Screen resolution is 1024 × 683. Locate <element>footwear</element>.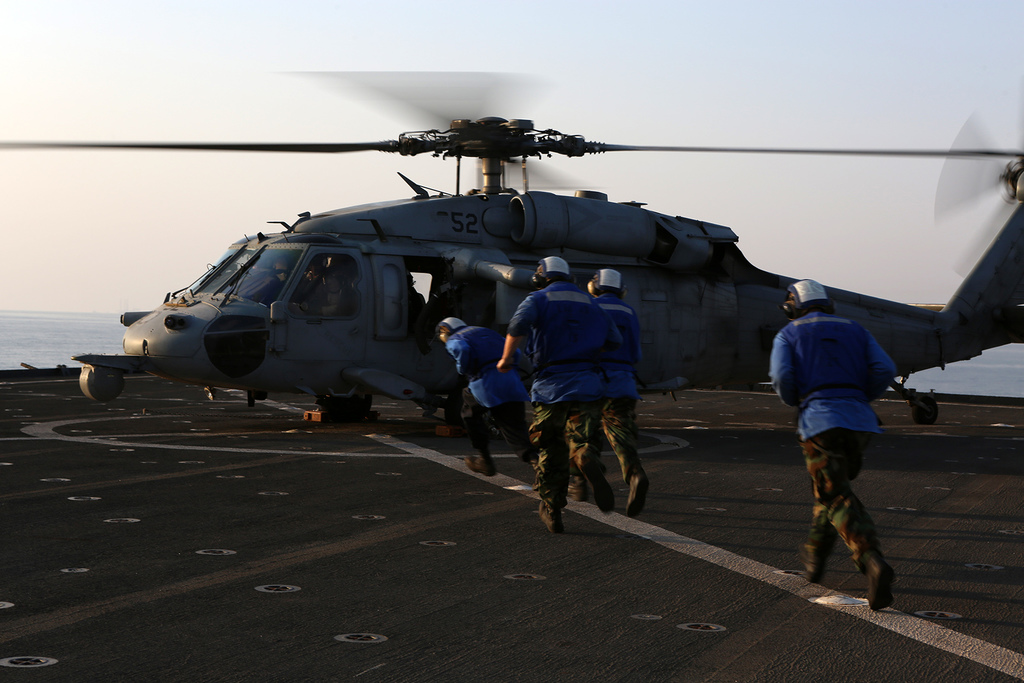
x1=799 y1=546 x2=824 y2=577.
